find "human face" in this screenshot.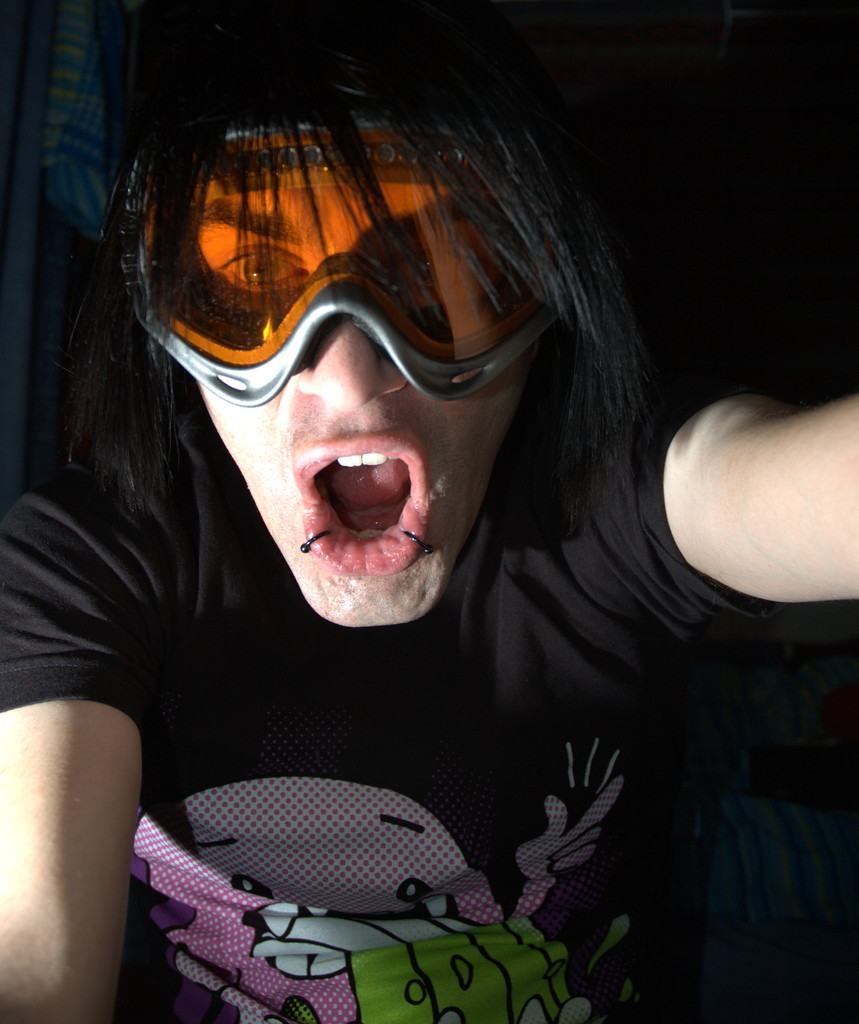
The bounding box for "human face" is left=184, top=95, right=529, bottom=627.
